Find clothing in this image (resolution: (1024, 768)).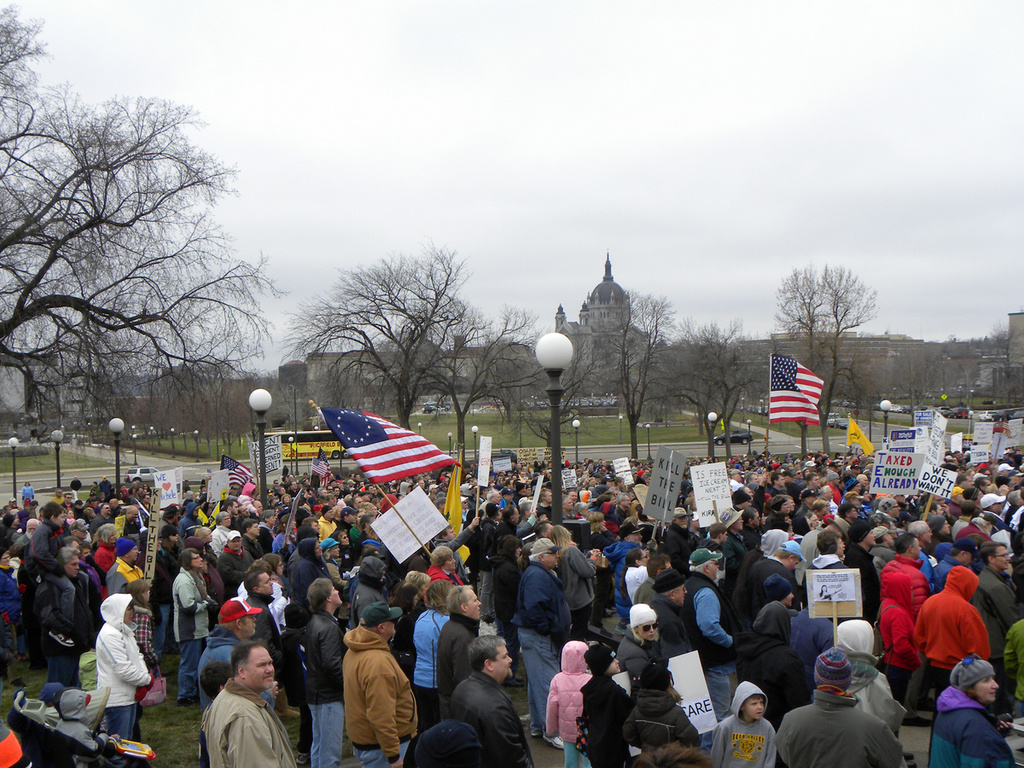
(left=710, top=684, right=778, bottom=765).
